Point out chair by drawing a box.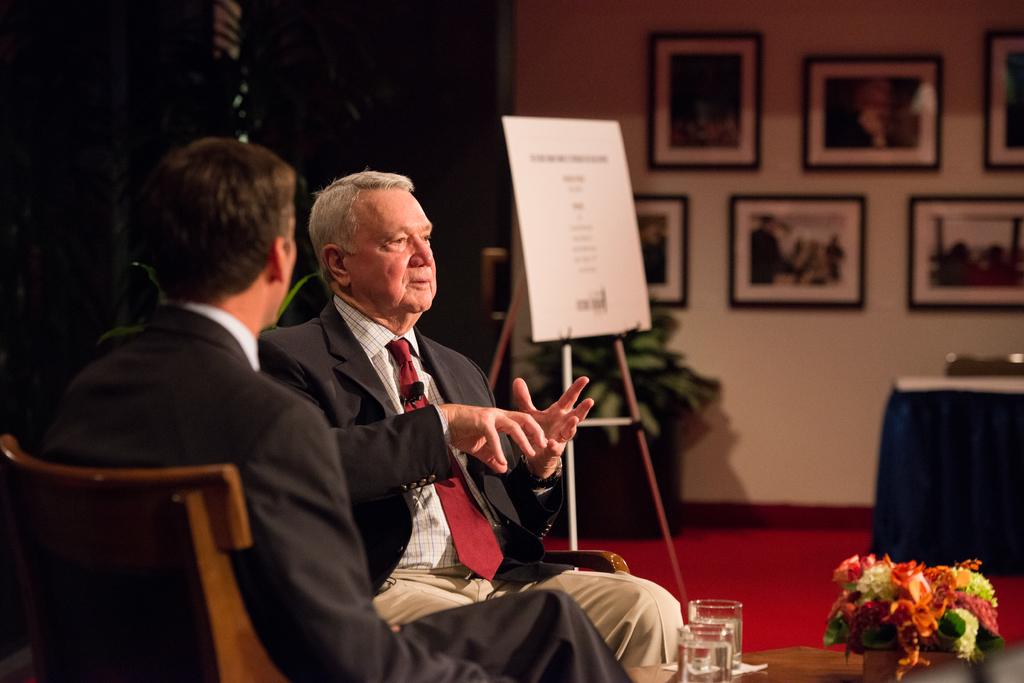
(943, 351, 1023, 378).
